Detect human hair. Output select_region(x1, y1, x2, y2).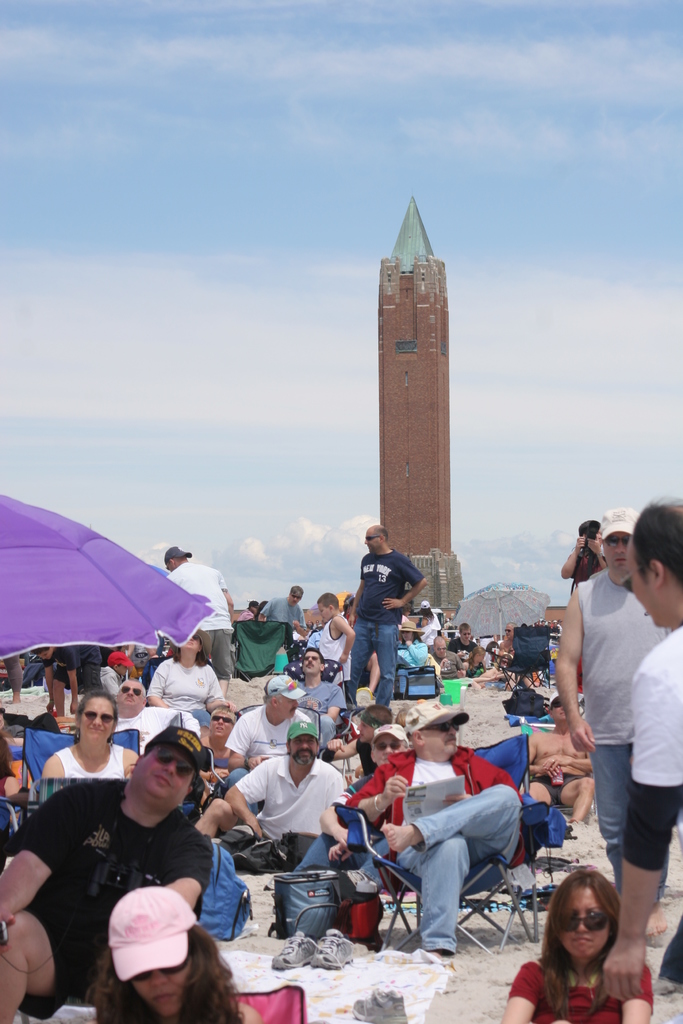
select_region(85, 922, 247, 1023).
